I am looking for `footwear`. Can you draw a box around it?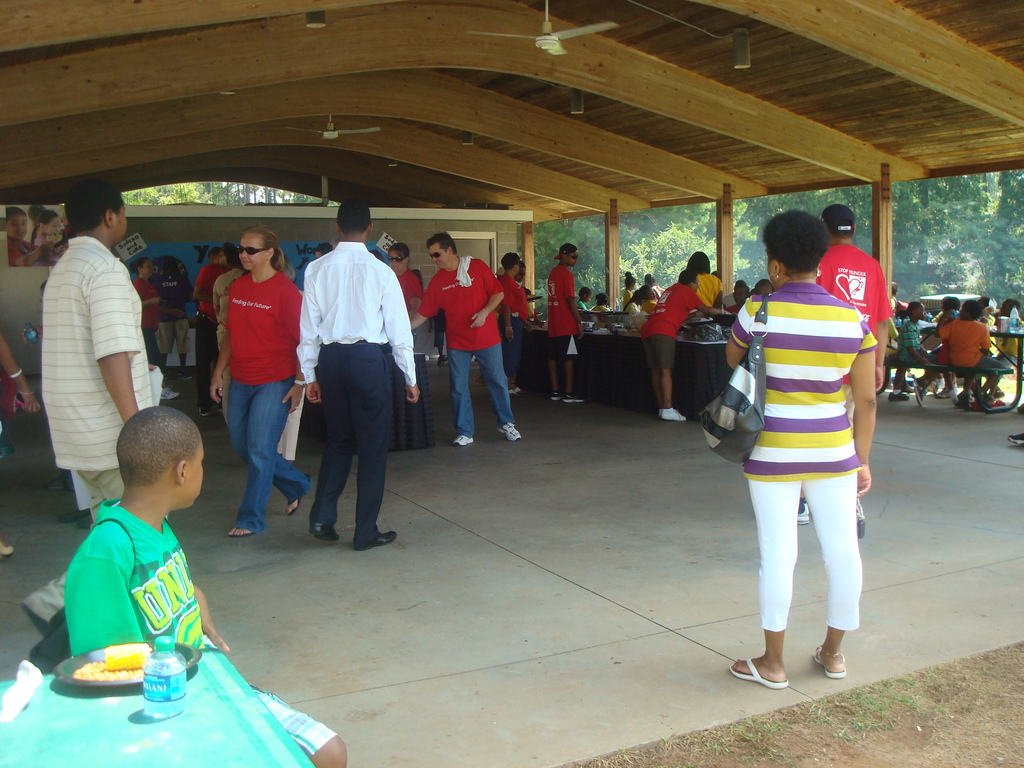
Sure, the bounding box is 561 394 584 404.
